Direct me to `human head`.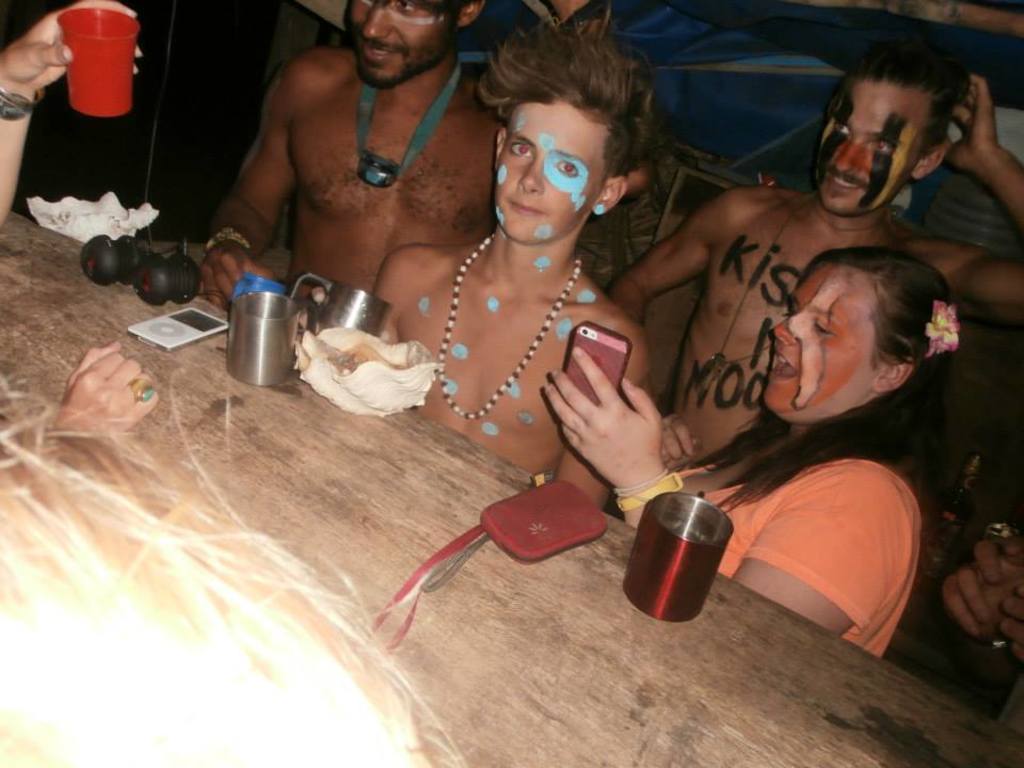
Direction: {"x1": 775, "y1": 235, "x2": 956, "y2": 413}.
